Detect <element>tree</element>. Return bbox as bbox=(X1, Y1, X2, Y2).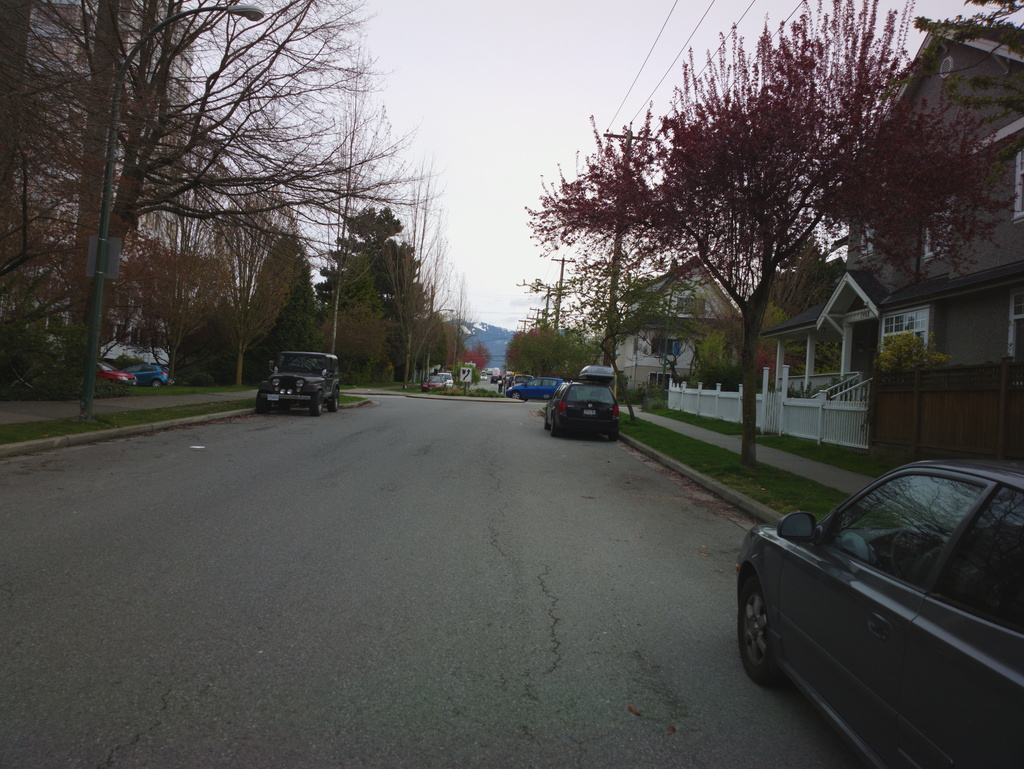
bbox=(118, 241, 230, 380).
